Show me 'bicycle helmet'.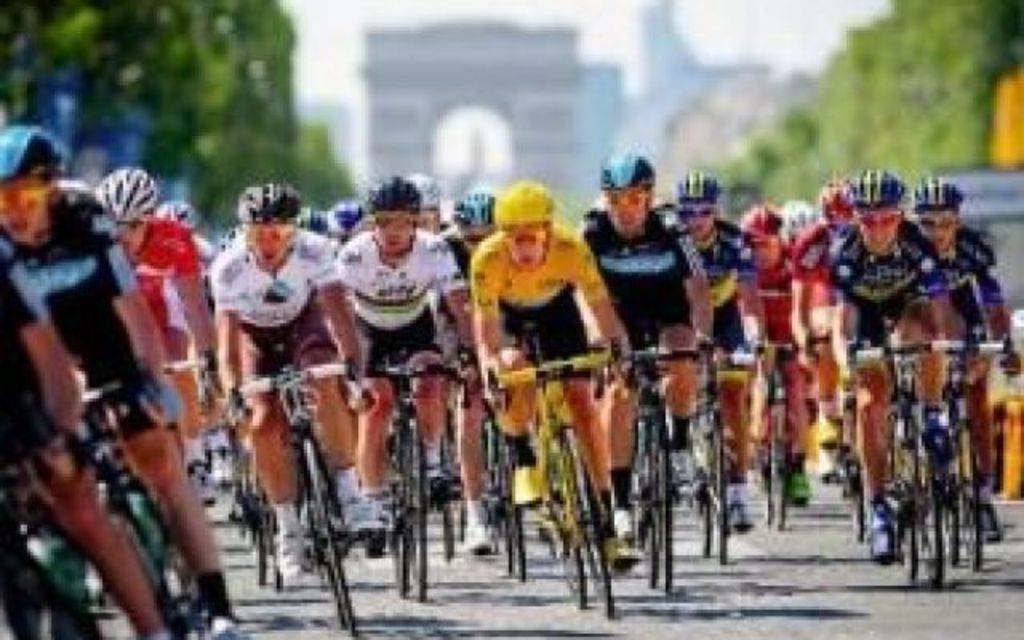
'bicycle helmet' is here: {"left": 101, "top": 163, "right": 158, "bottom": 219}.
